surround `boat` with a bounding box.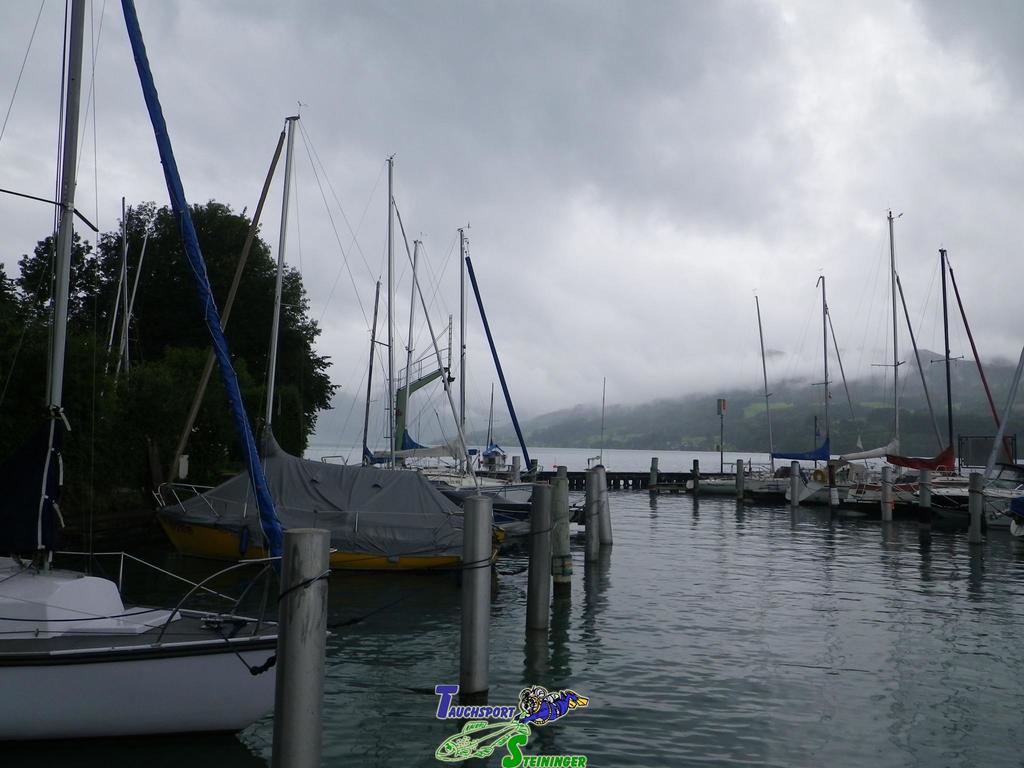
select_region(0, 0, 332, 737).
